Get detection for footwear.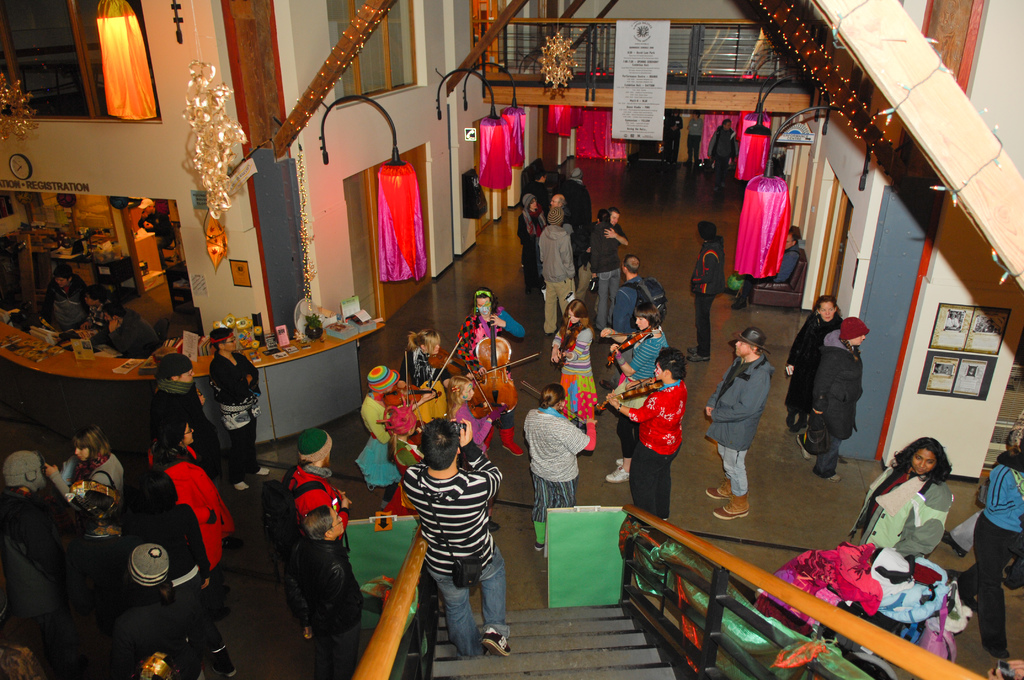
Detection: {"left": 531, "top": 542, "right": 543, "bottom": 553}.
